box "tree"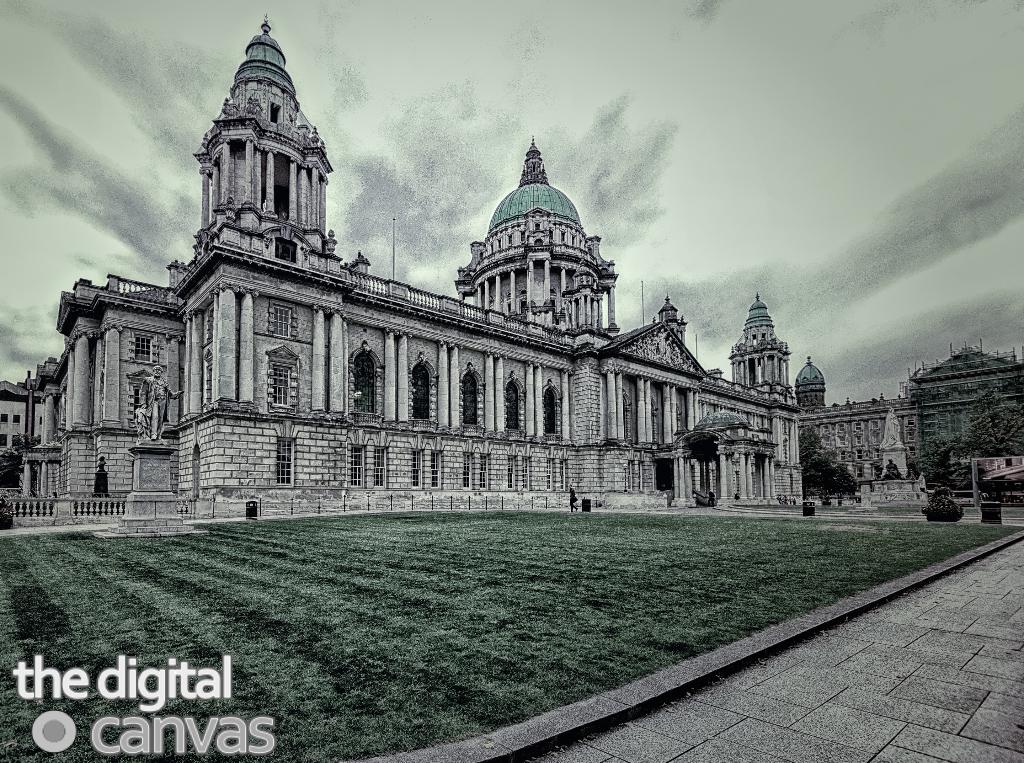
(920,436,977,487)
